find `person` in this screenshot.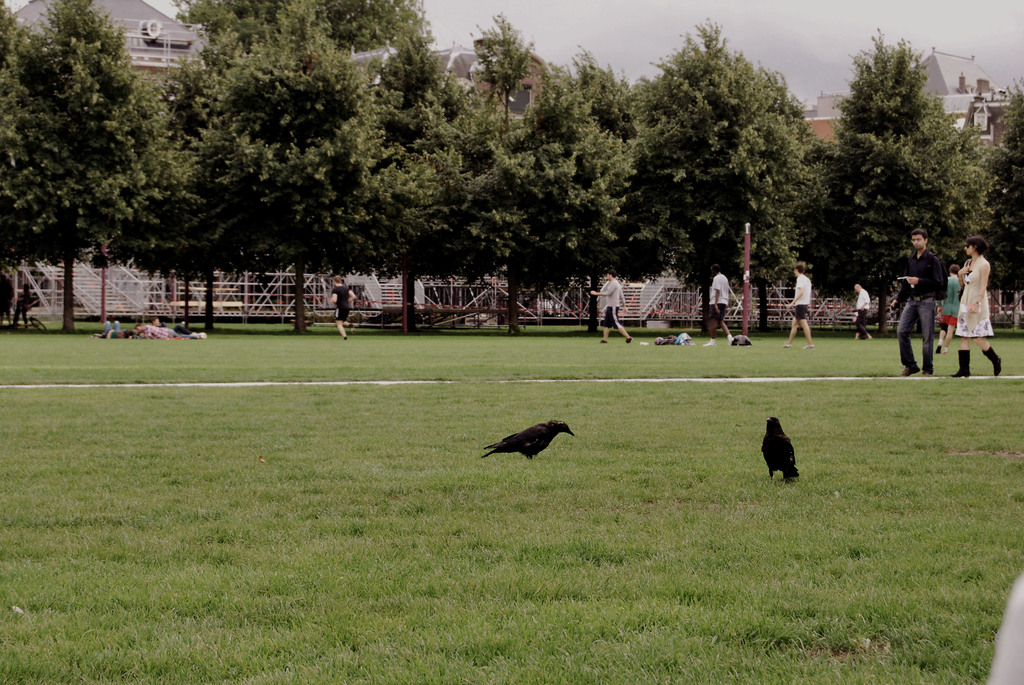
The bounding box for `person` is select_region(590, 272, 634, 342).
